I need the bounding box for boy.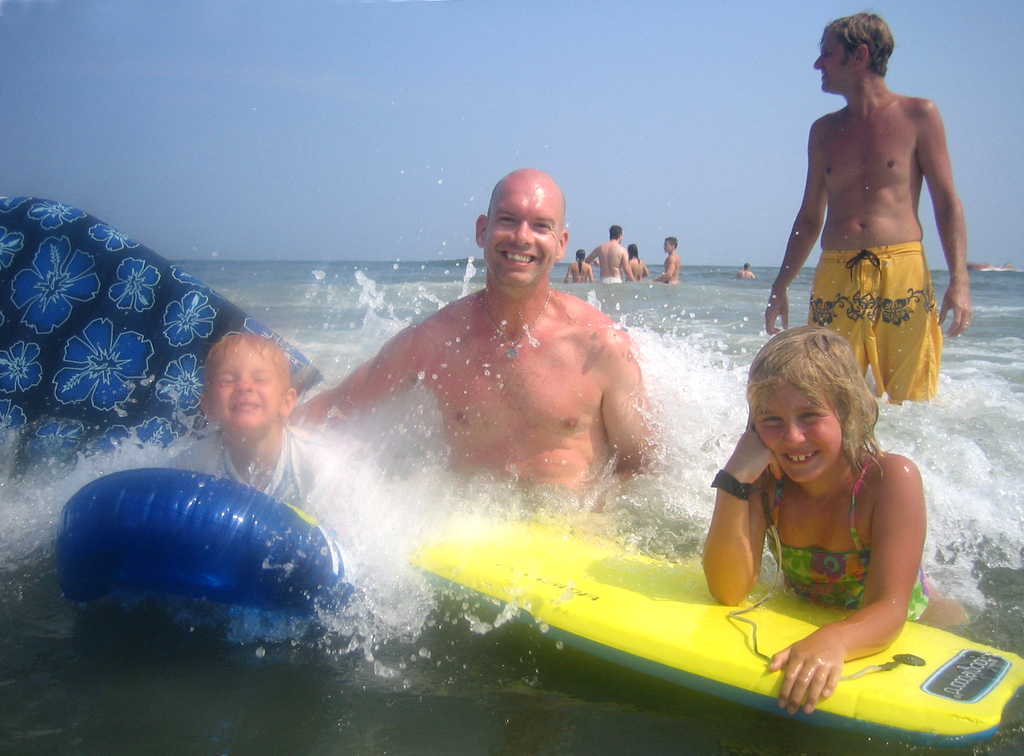
Here it is: [582,222,635,283].
